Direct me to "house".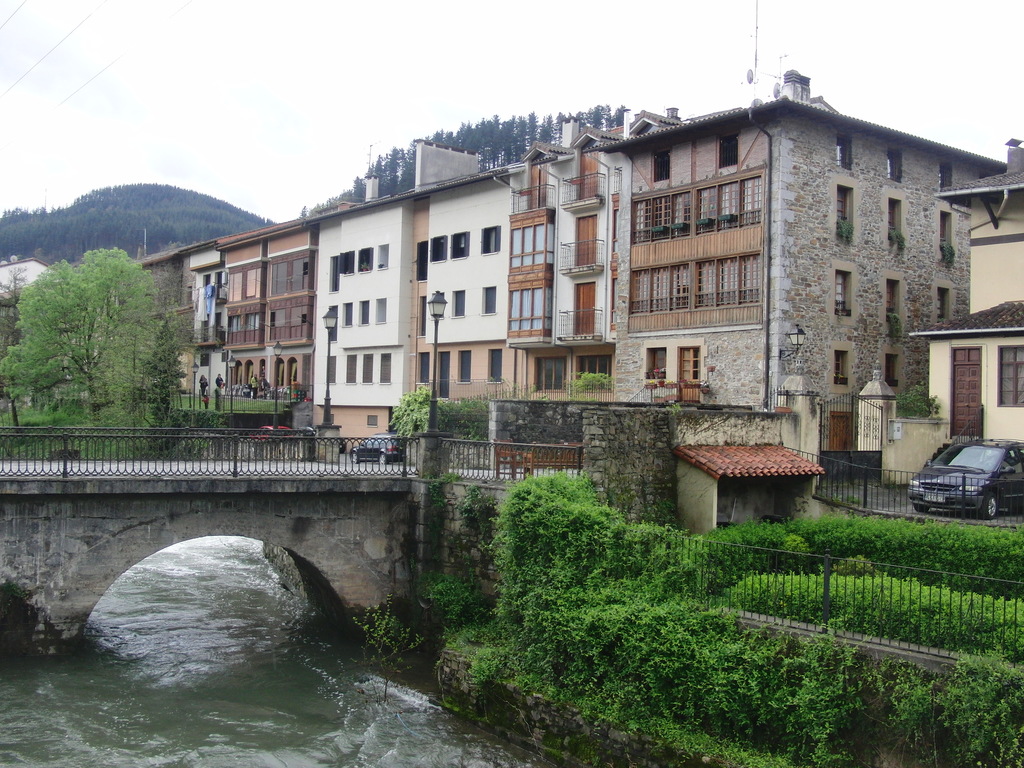
Direction: x1=328 y1=145 x2=543 y2=465.
